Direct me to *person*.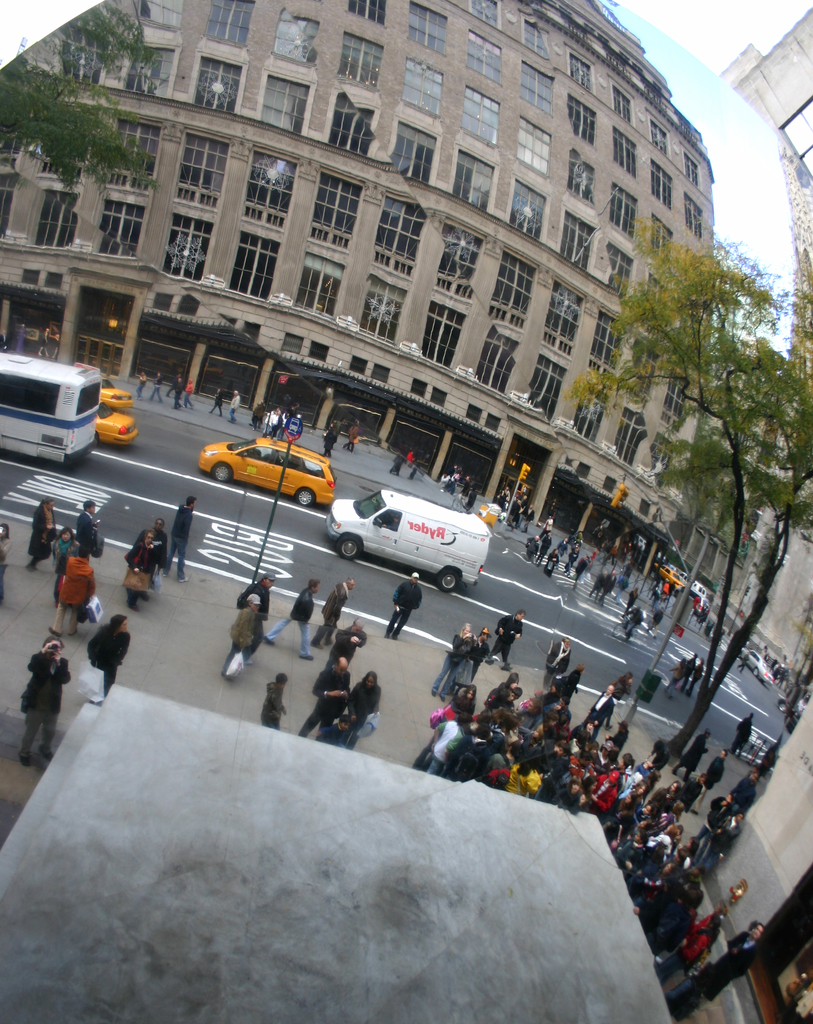
Direction: 163, 491, 201, 579.
